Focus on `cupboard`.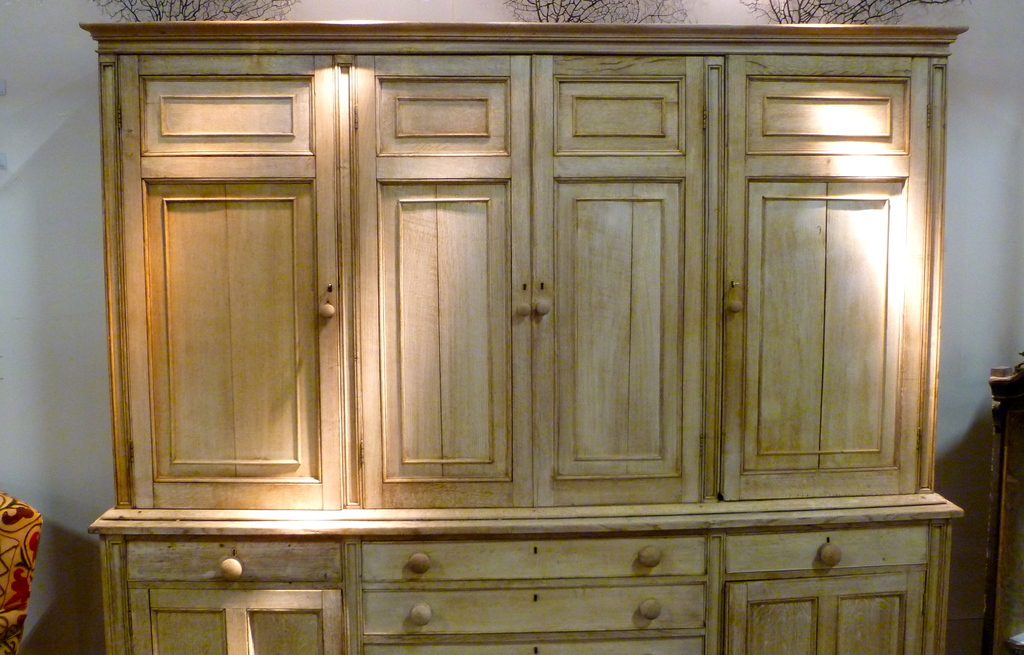
Focused at bbox=(81, 22, 967, 654).
